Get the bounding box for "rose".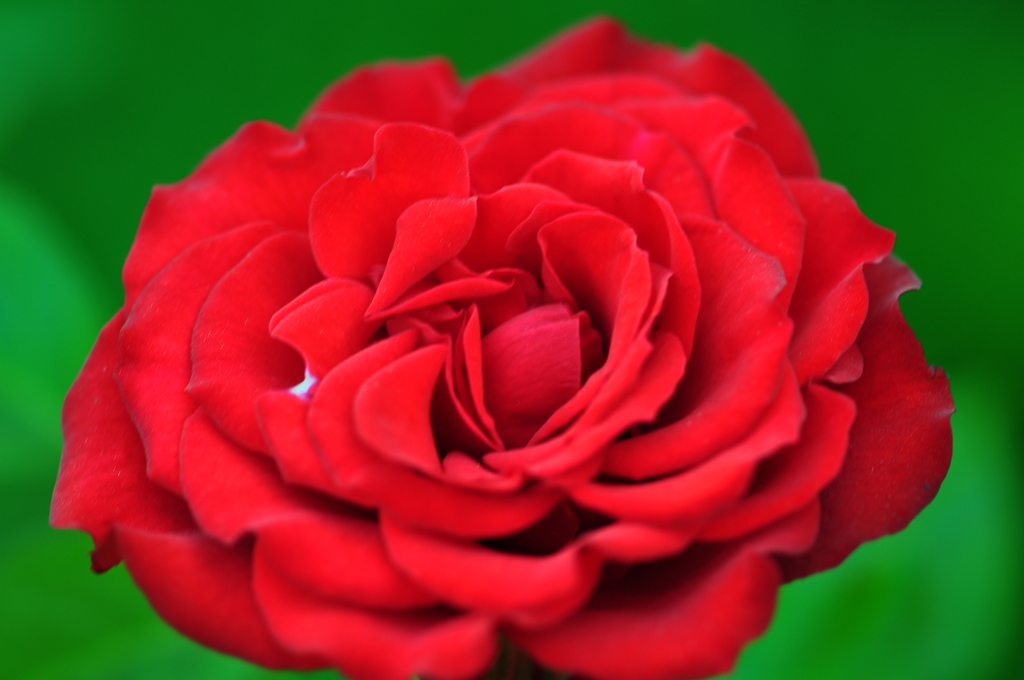
region(49, 11, 956, 679).
